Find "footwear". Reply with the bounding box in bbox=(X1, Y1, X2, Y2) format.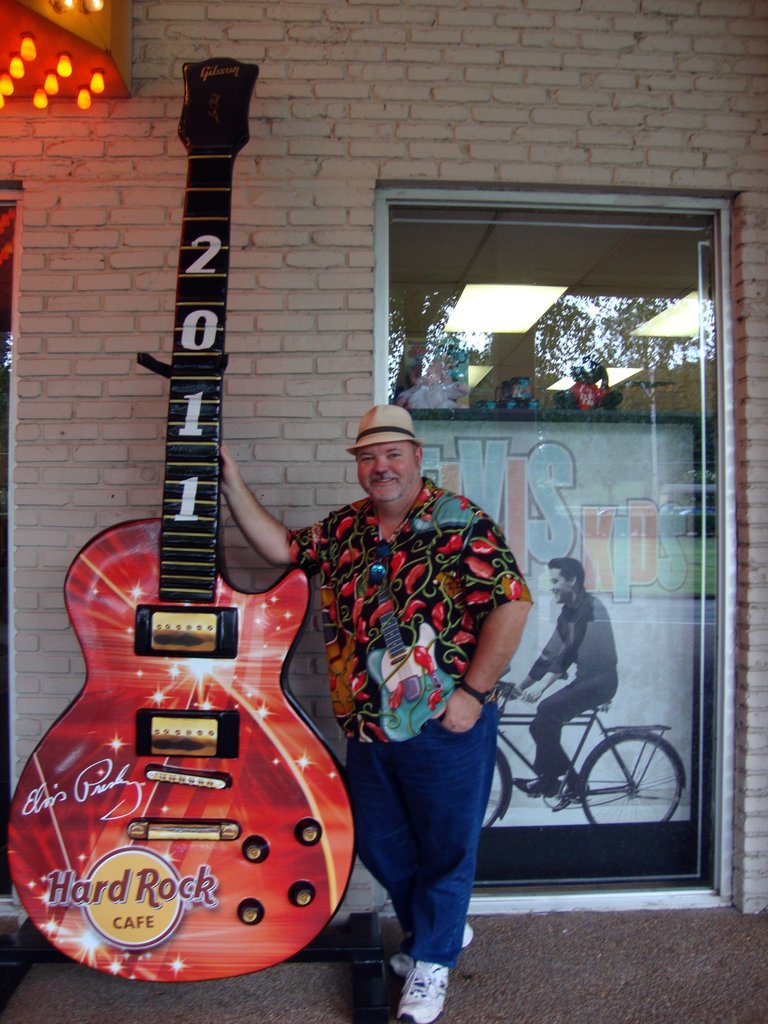
bbox=(387, 922, 481, 961).
